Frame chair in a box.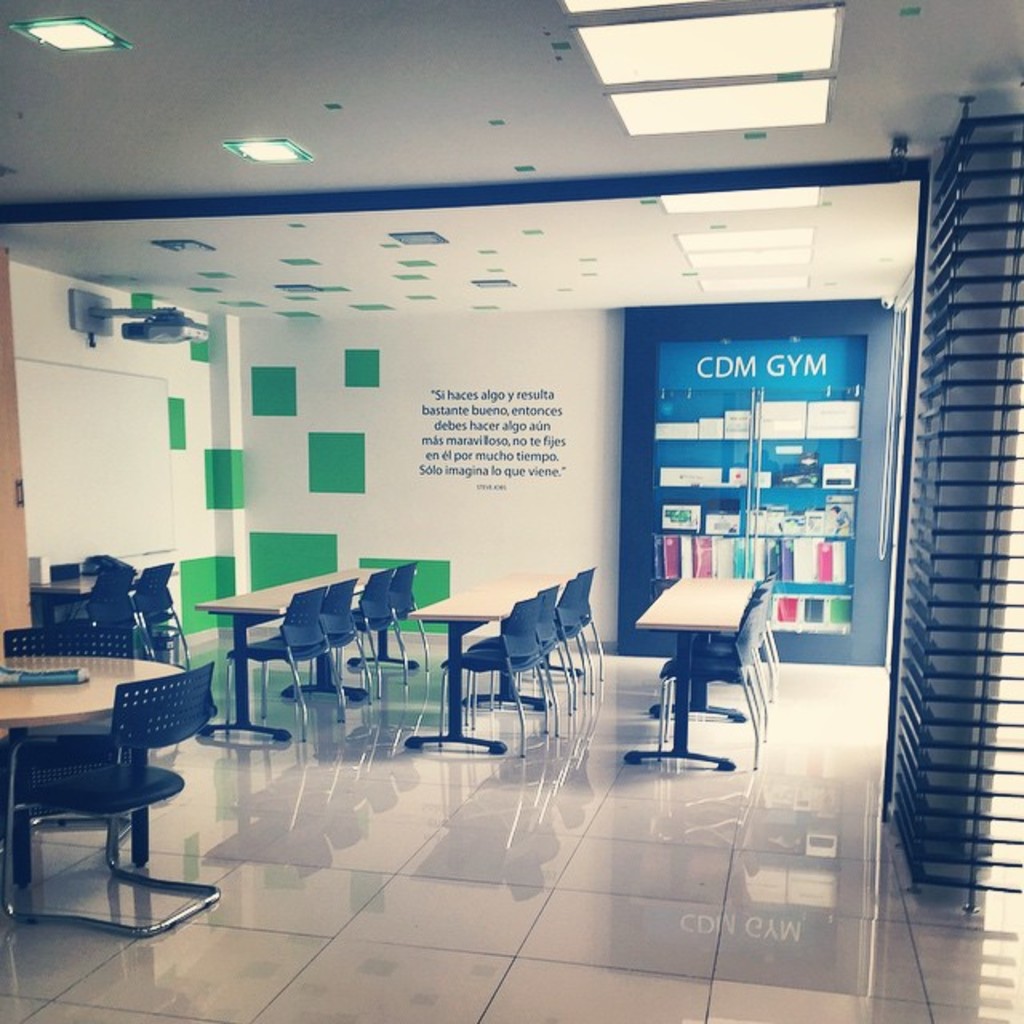
<region>0, 613, 154, 886</region>.
